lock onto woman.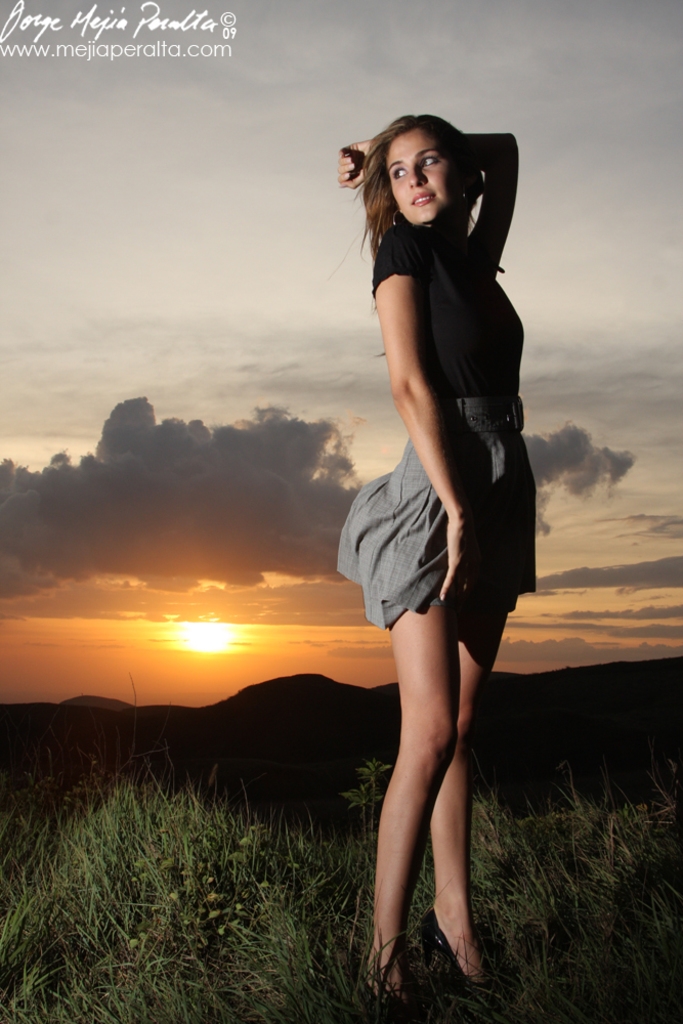
Locked: (327,91,546,975).
